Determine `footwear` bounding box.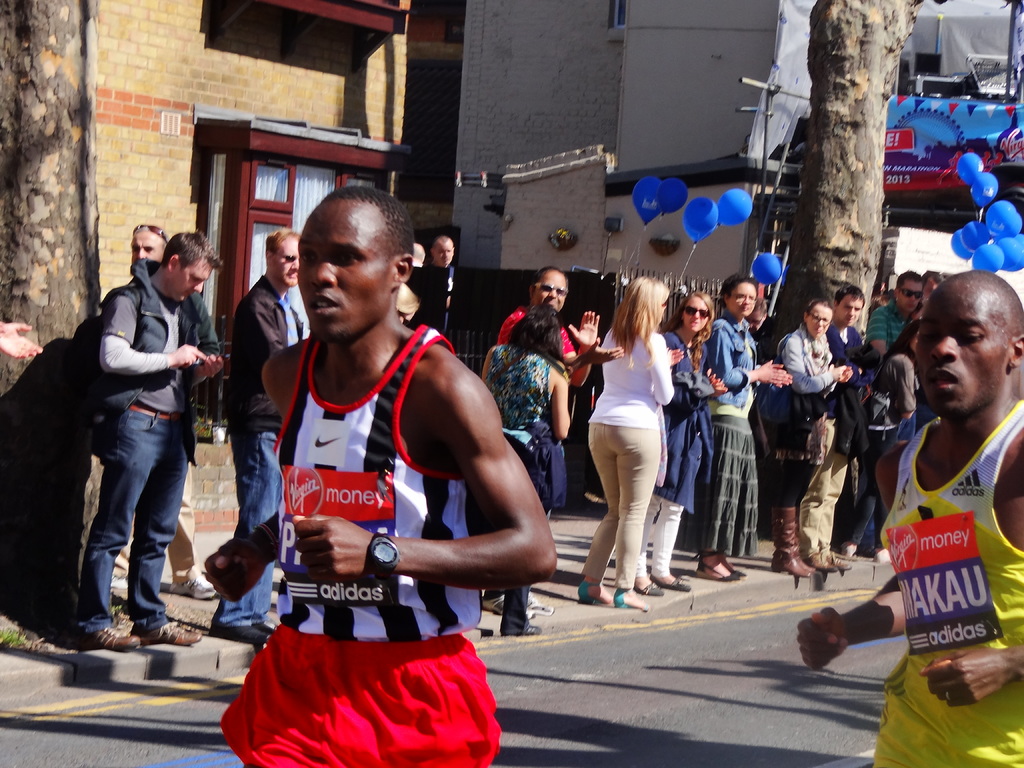
Determined: detection(507, 621, 537, 632).
